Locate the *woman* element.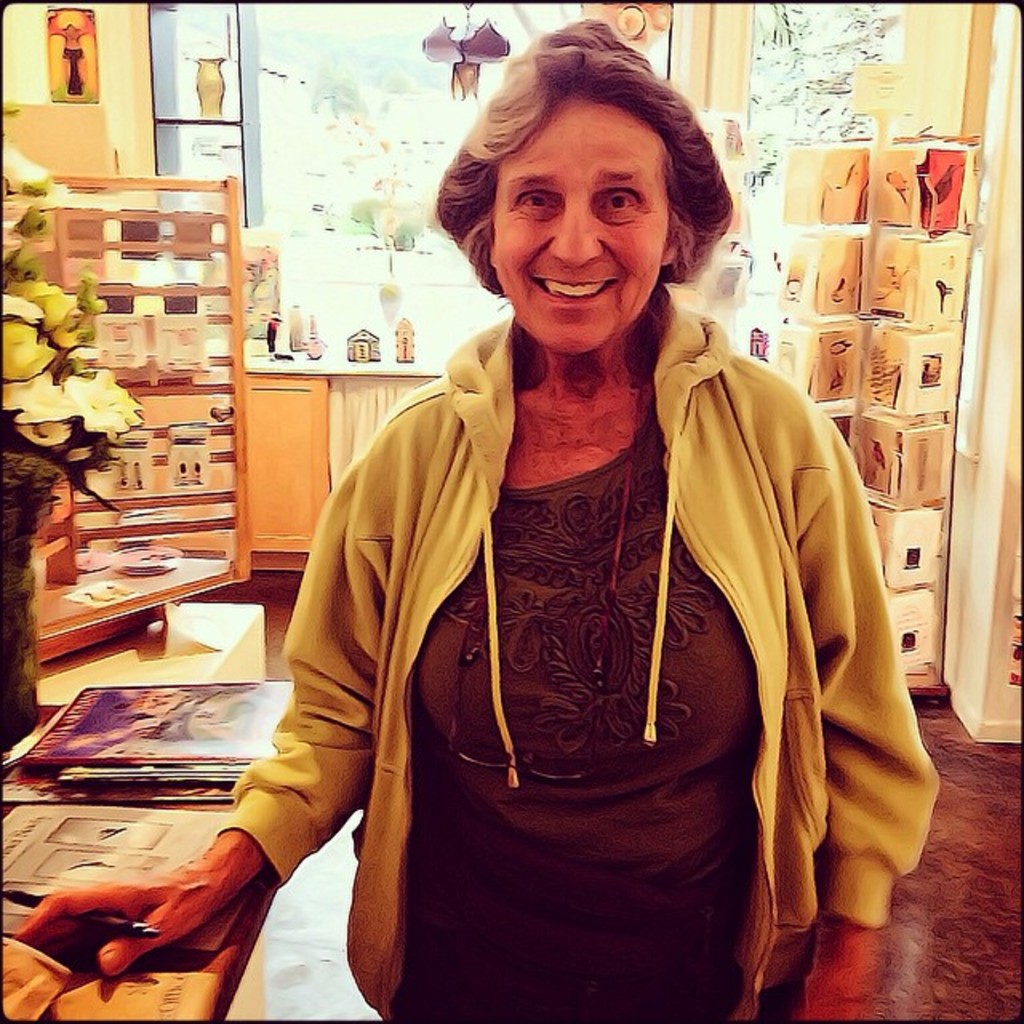
Element bbox: {"left": 230, "top": 72, "right": 926, "bottom": 1008}.
